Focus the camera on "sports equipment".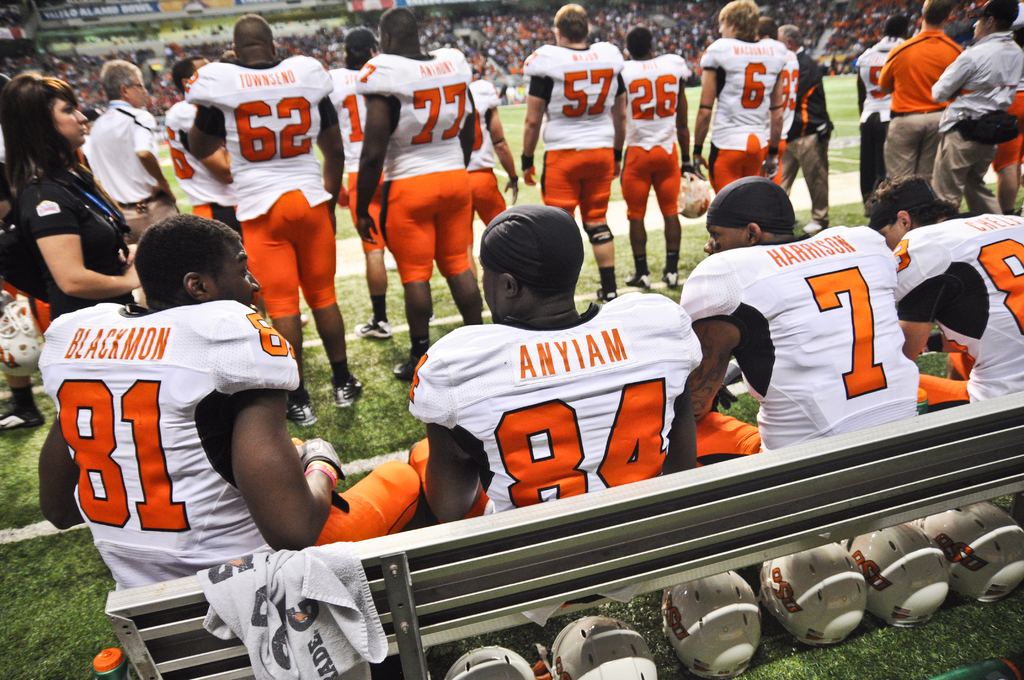
Focus region: <bbox>755, 543, 867, 644</bbox>.
